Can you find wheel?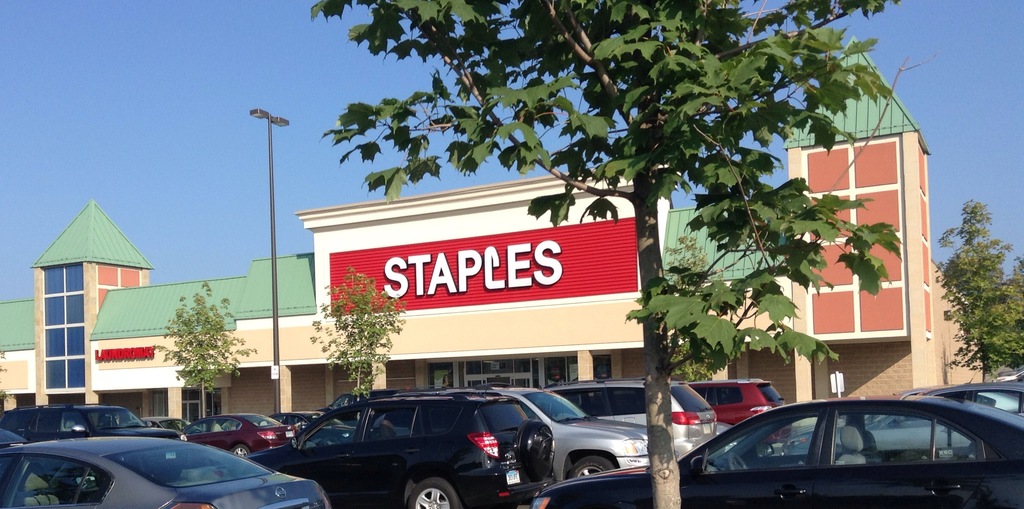
Yes, bounding box: [left=319, top=436, right=339, bottom=446].
